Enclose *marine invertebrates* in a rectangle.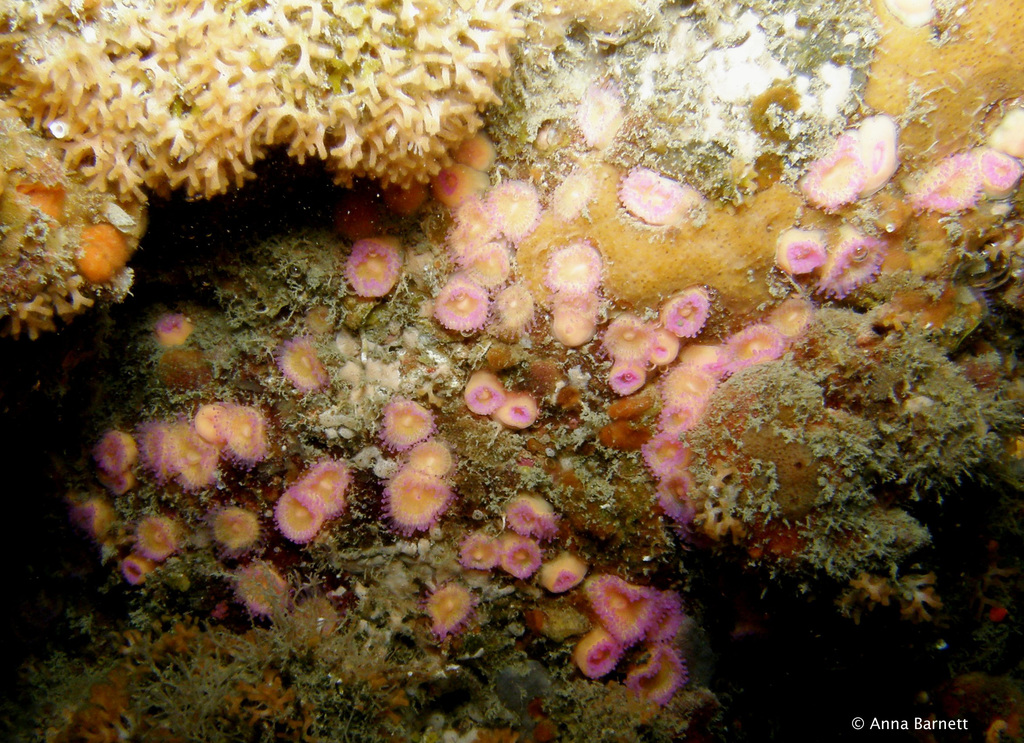
locate(132, 513, 180, 569).
